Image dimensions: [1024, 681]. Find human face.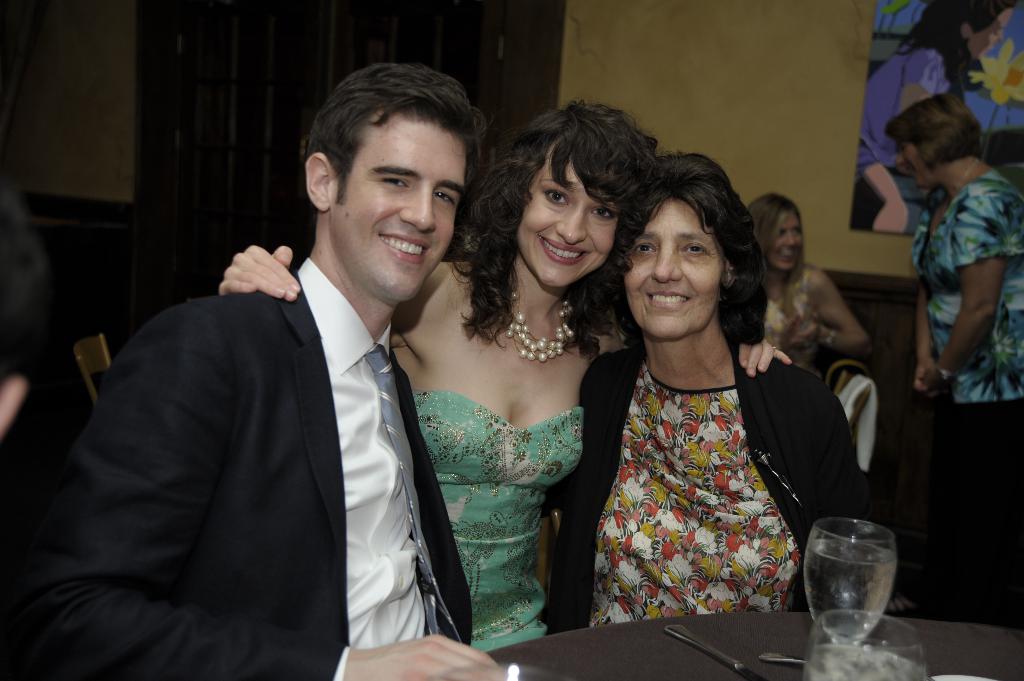
bbox=(518, 151, 618, 287).
